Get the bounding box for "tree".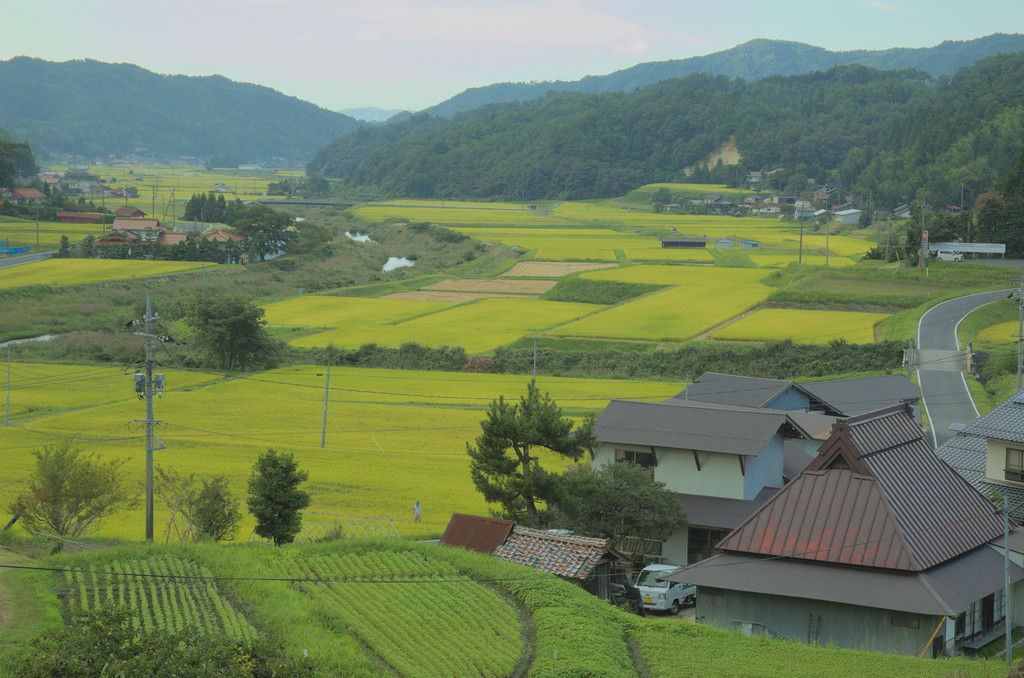
[left=181, top=290, right=285, bottom=369].
